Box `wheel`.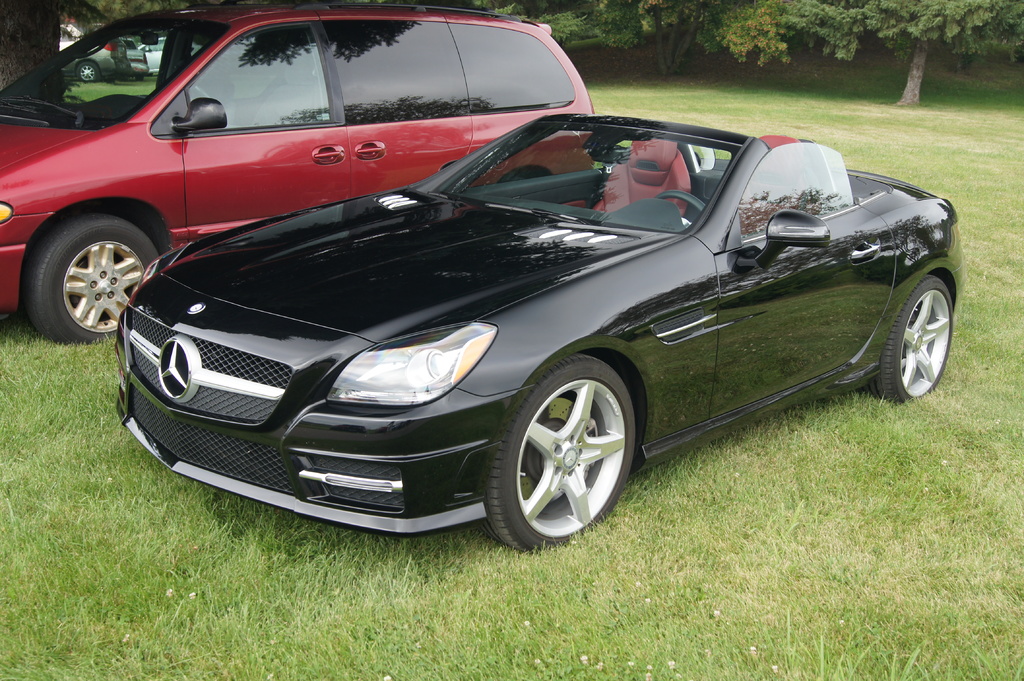
{"left": 26, "top": 214, "right": 157, "bottom": 343}.
